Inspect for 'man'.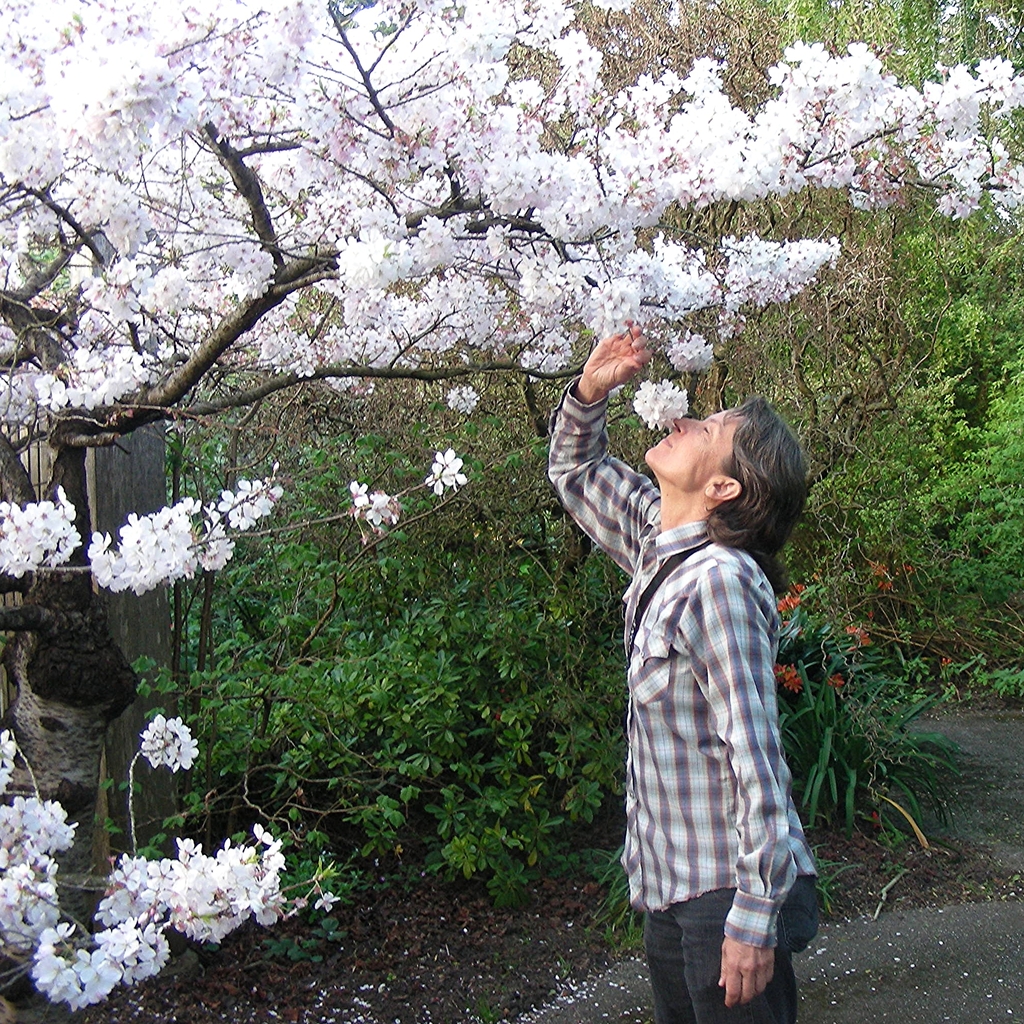
Inspection: [564,356,834,986].
